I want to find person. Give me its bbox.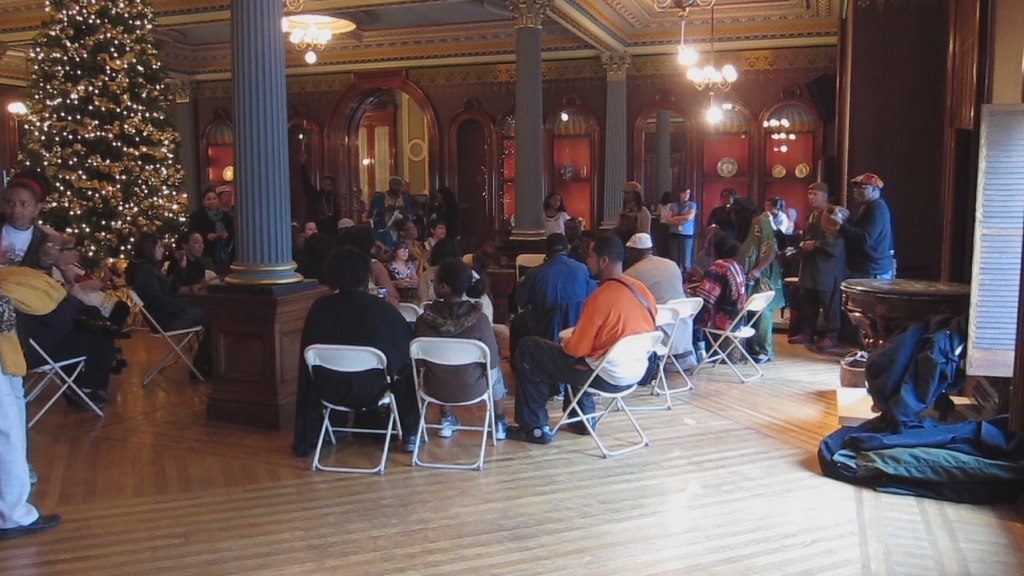
bbox(123, 227, 201, 382).
